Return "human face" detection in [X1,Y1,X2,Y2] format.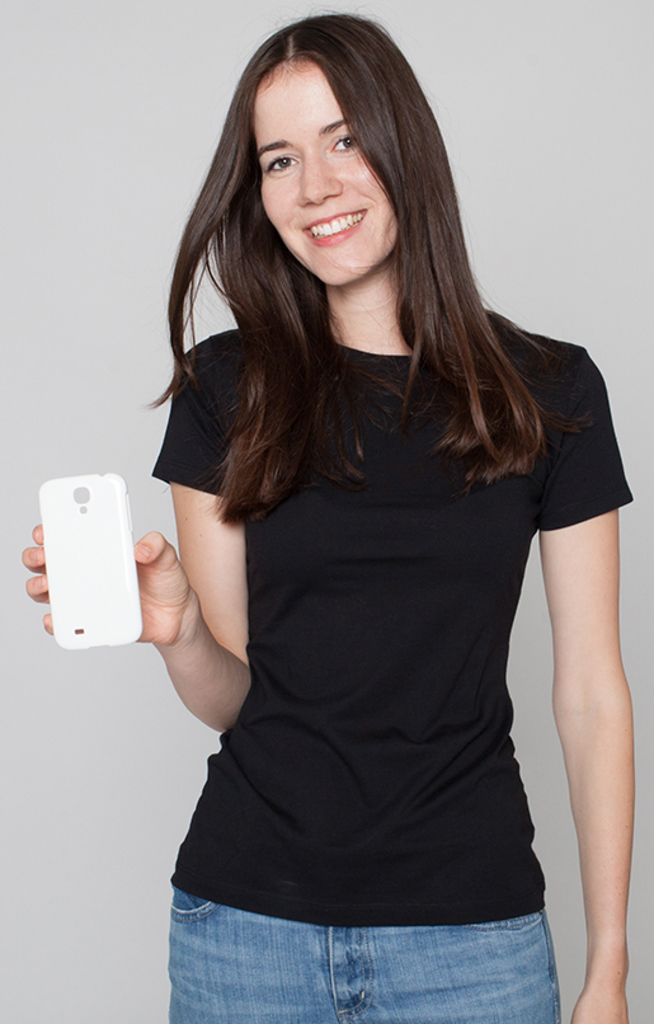
[251,64,400,286].
